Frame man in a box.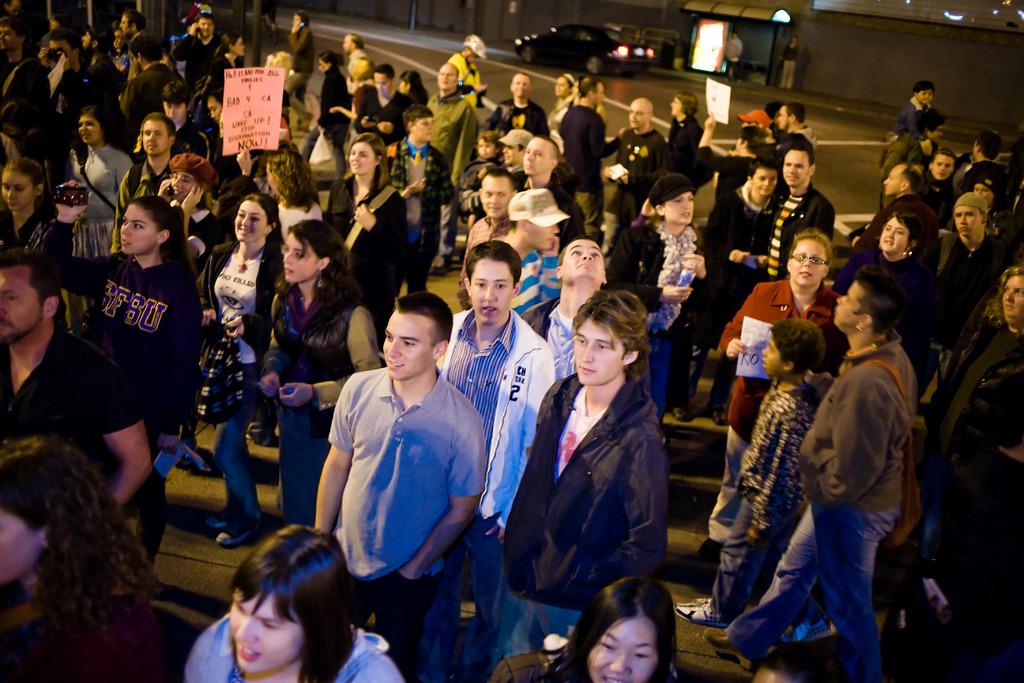
box(433, 242, 559, 682).
